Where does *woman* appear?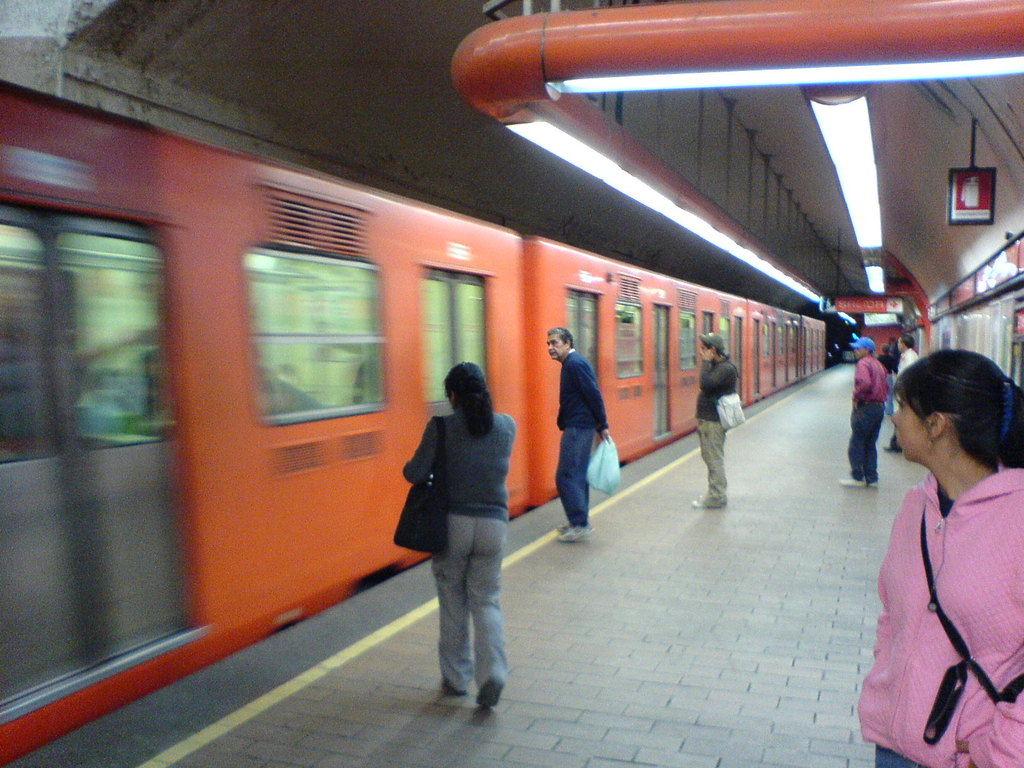
Appears at <region>399, 349, 526, 708</region>.
